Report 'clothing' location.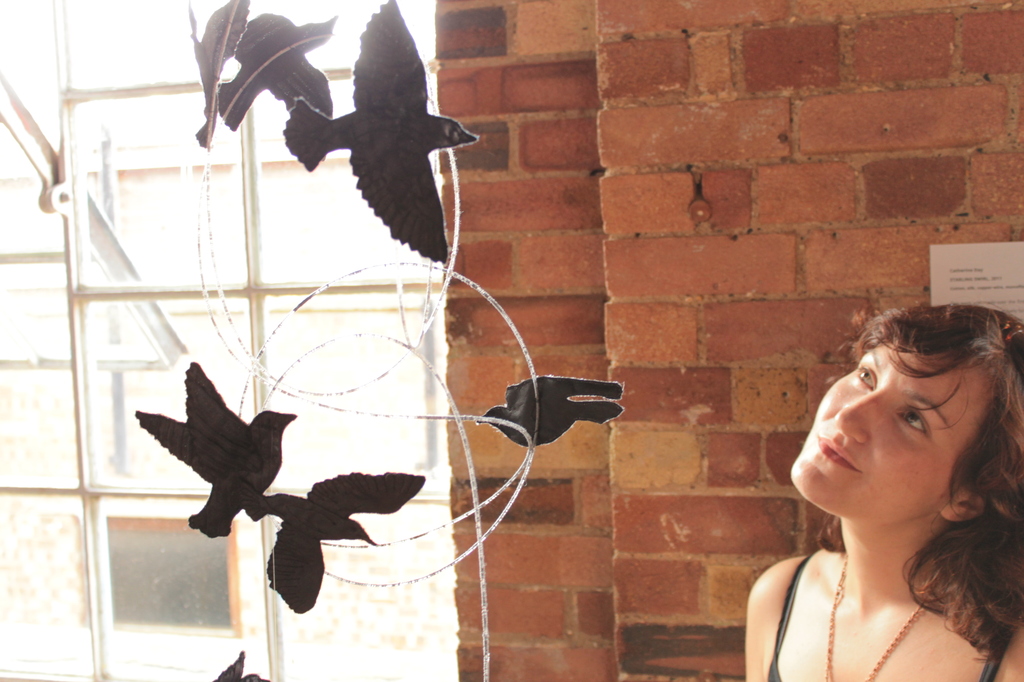
Report: bbox=(765, 555, 1015, 681).
